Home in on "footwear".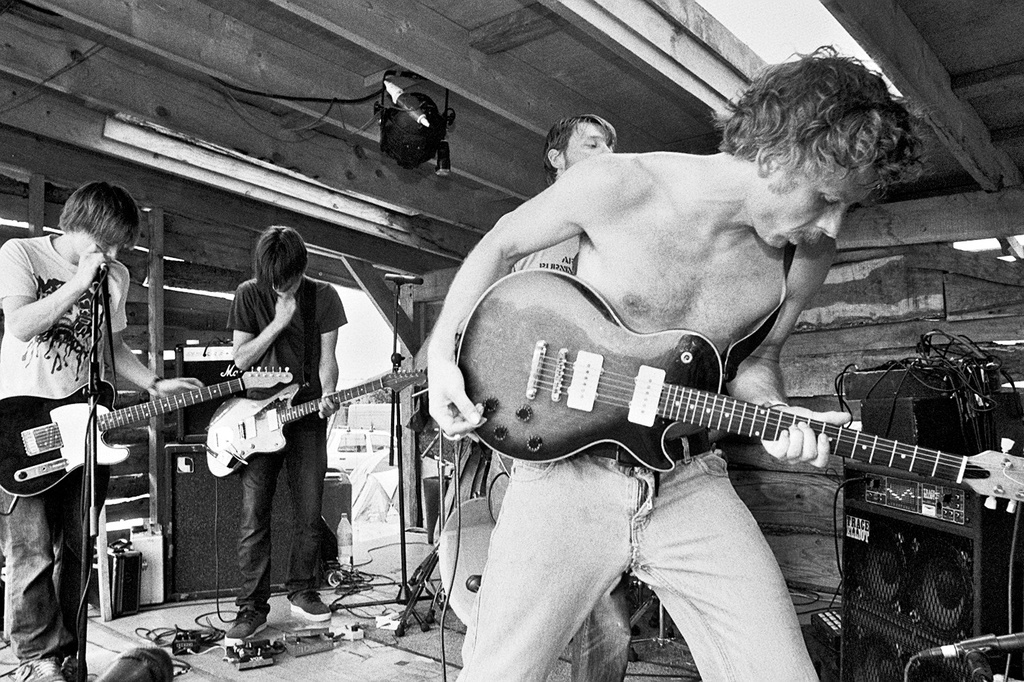
Homed in at <box>288,587,334,624</box>.
